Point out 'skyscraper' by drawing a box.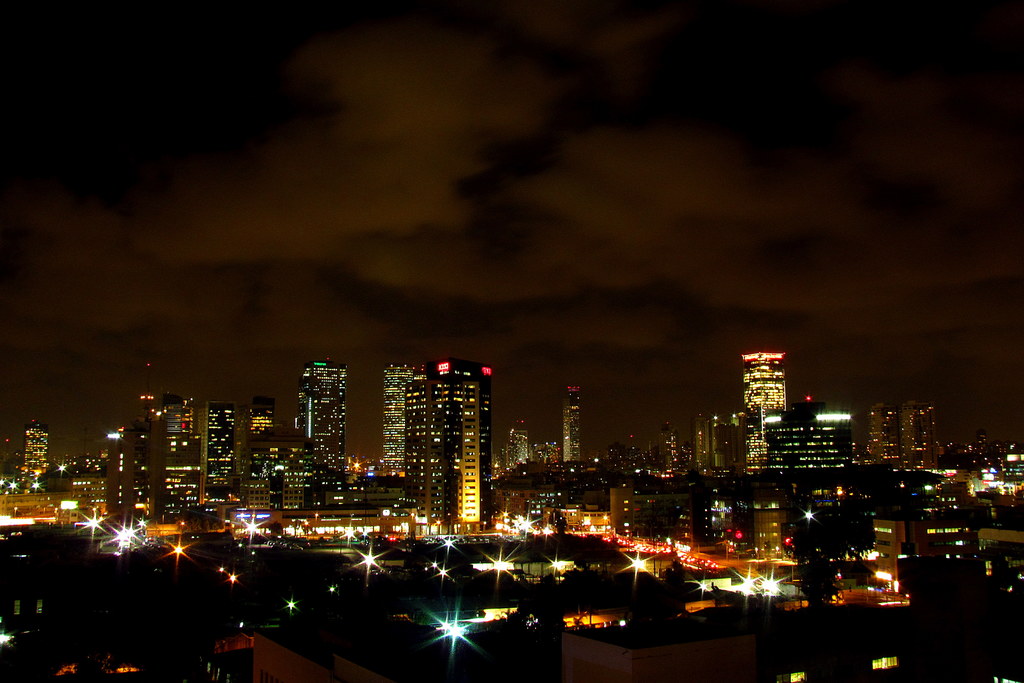
detection(740, 351, 792, 431).
